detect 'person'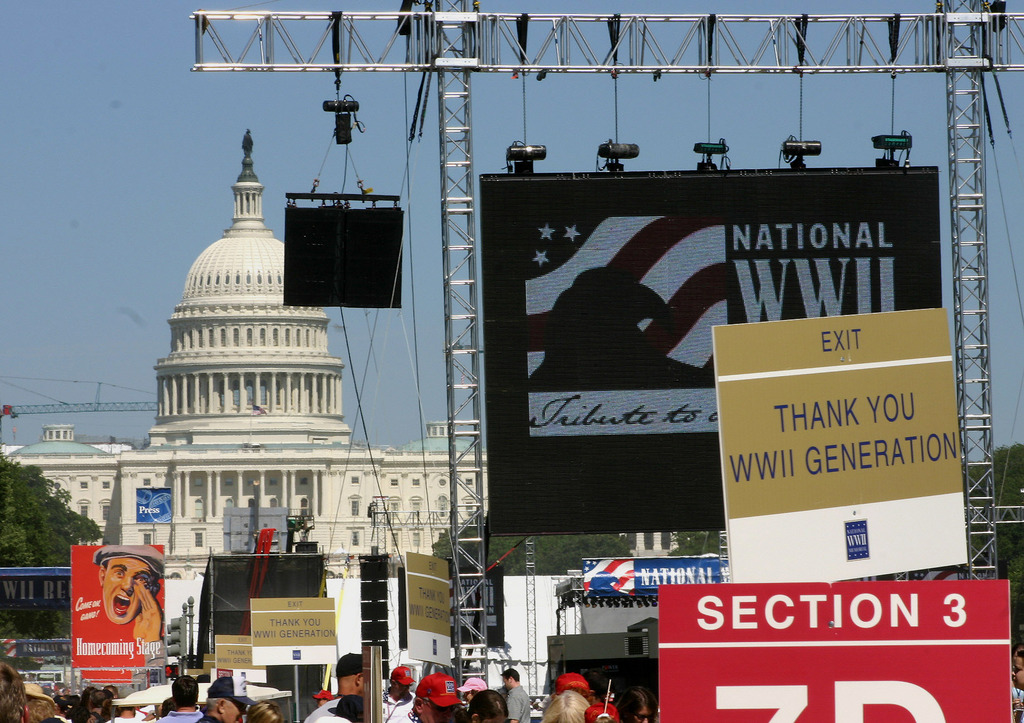
x1=83 y1=546 x2=170 y2=633
